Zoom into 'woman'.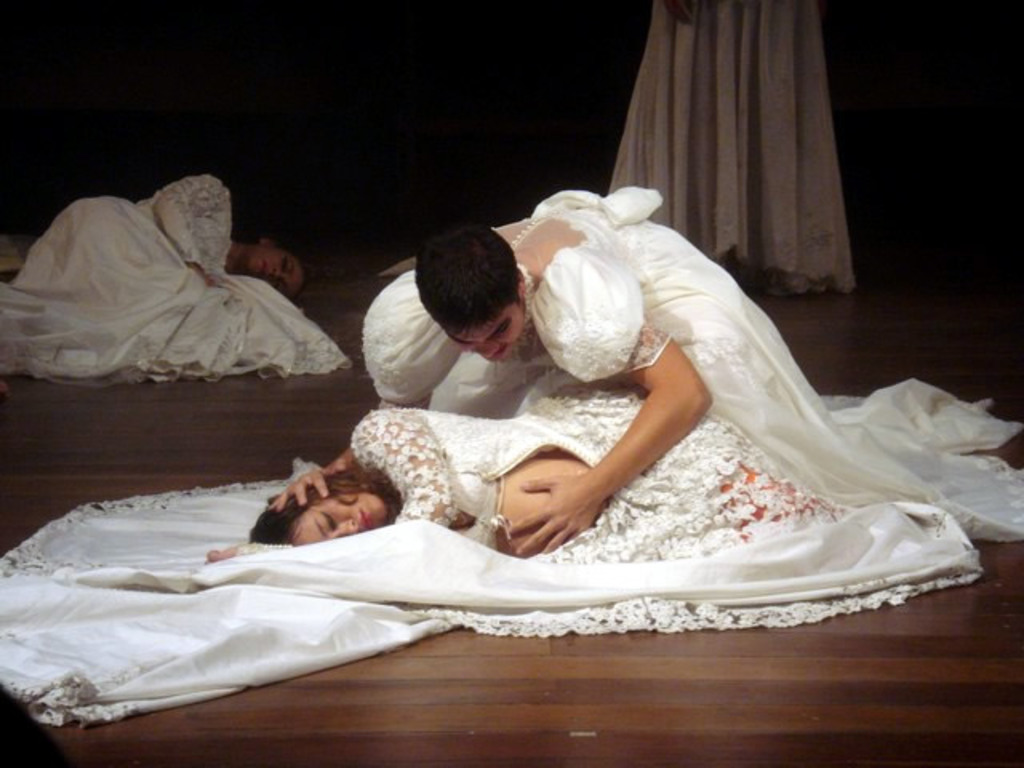
Zoom target: (174,173,962,658).
